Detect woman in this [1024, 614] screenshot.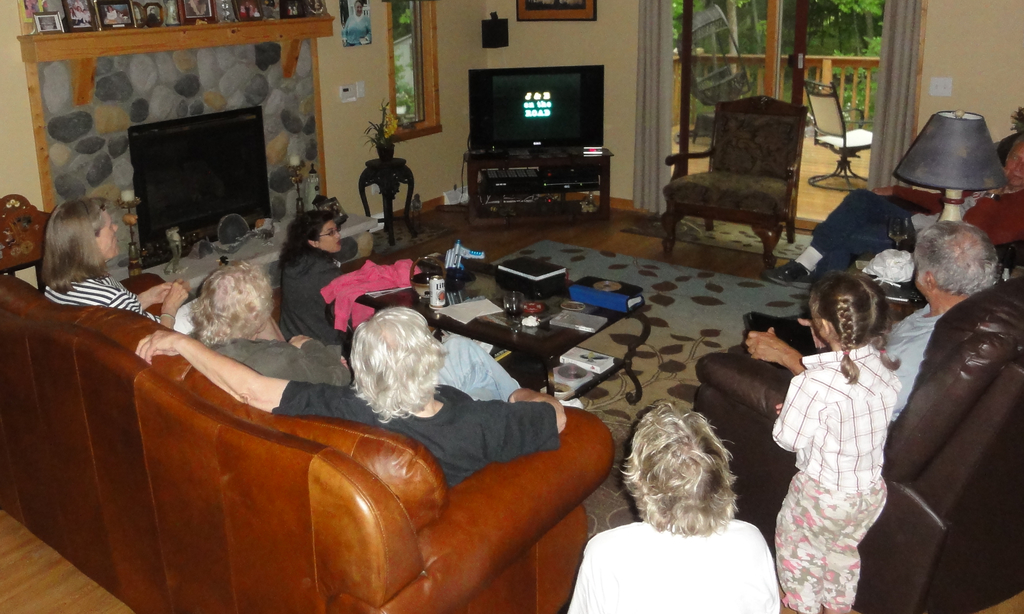
Detection: [left=39, top=193, right=189, bottom=333].
